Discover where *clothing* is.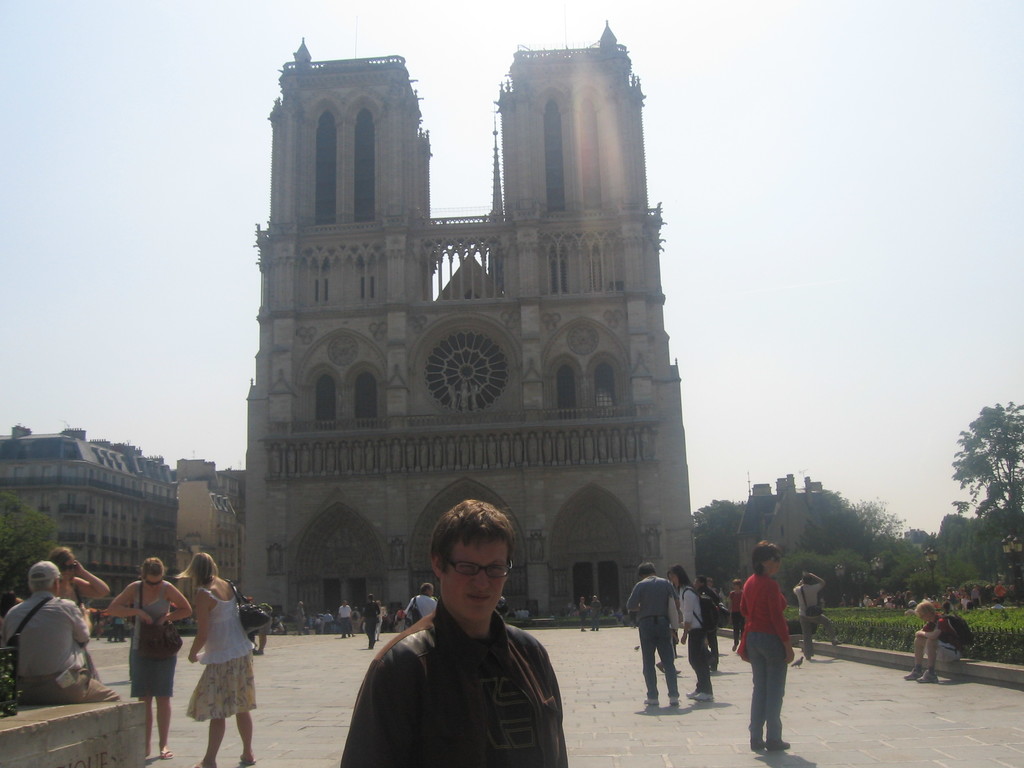
Discovered at x1=189, y1=583, x2=262, y2=726.
